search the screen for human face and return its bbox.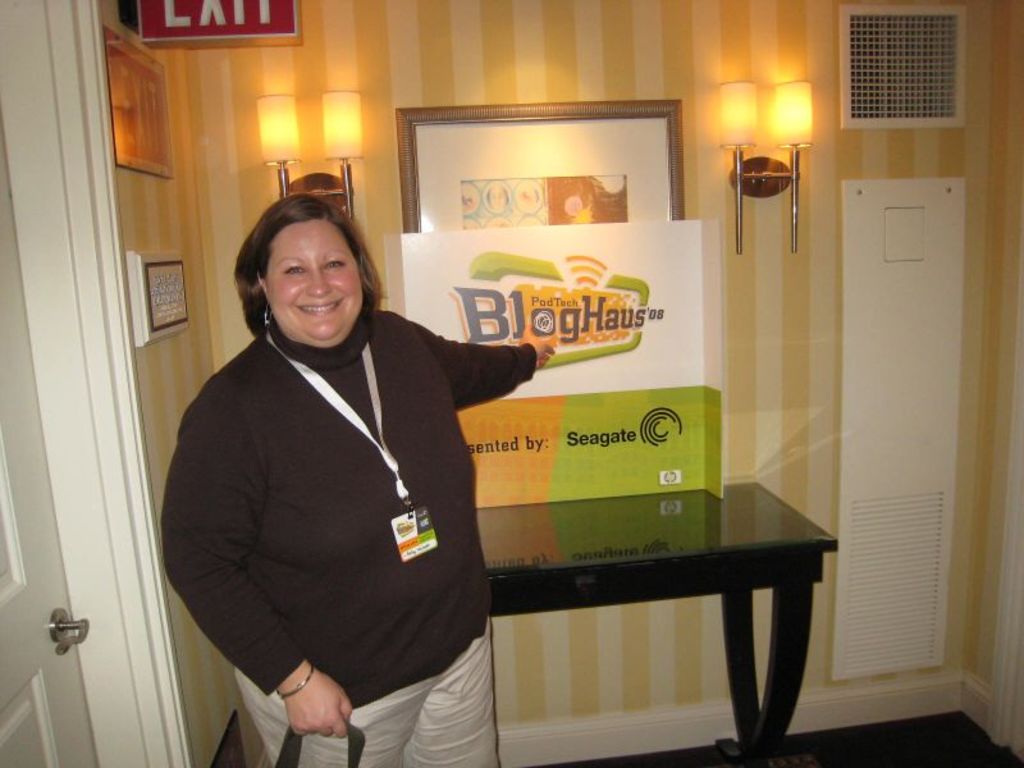
Found: rect(264, 214, 361, 338).
